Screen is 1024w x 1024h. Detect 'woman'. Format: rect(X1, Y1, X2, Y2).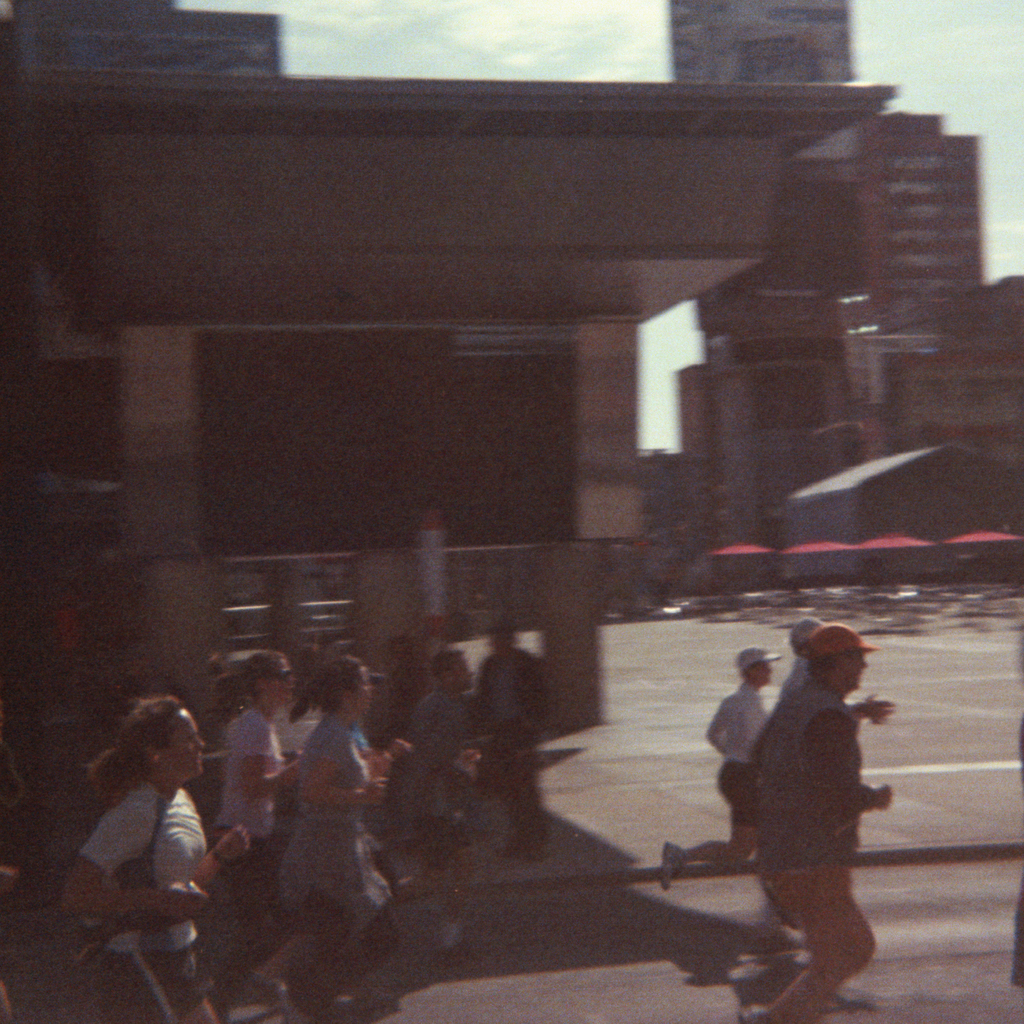
rect(209, 646, 307, 998).
